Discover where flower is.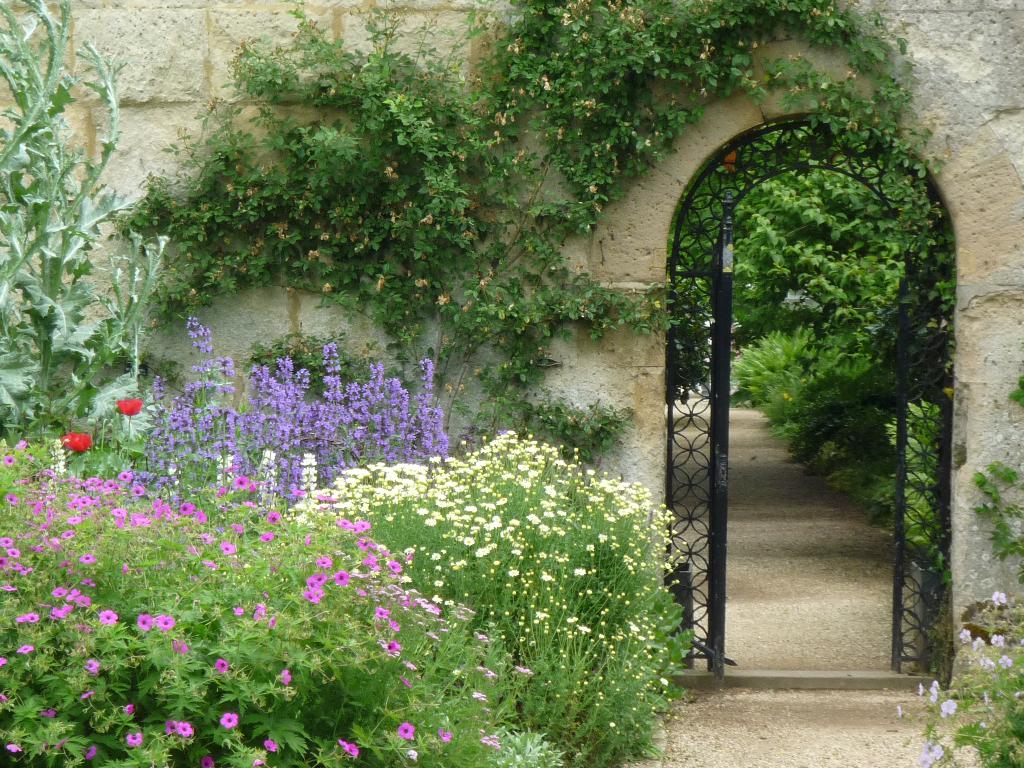
Discovered at (125,730,143,748).
